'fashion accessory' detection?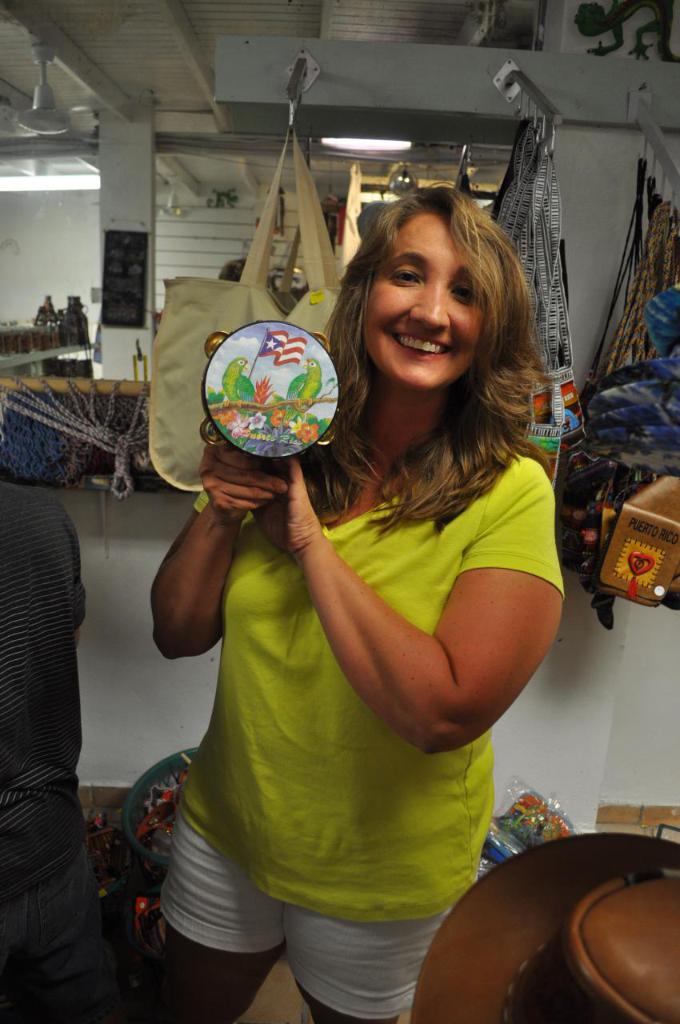
region(143, 122, 340, 493)
